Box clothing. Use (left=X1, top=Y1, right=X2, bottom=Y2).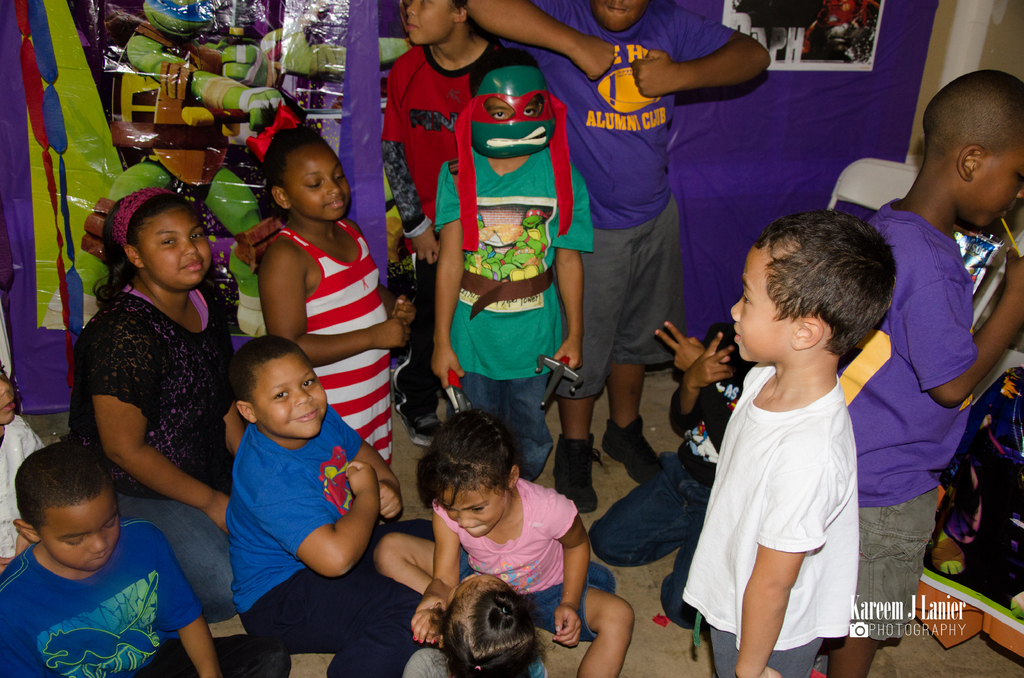
(left=525, top=0, right=725, bottom=404).
